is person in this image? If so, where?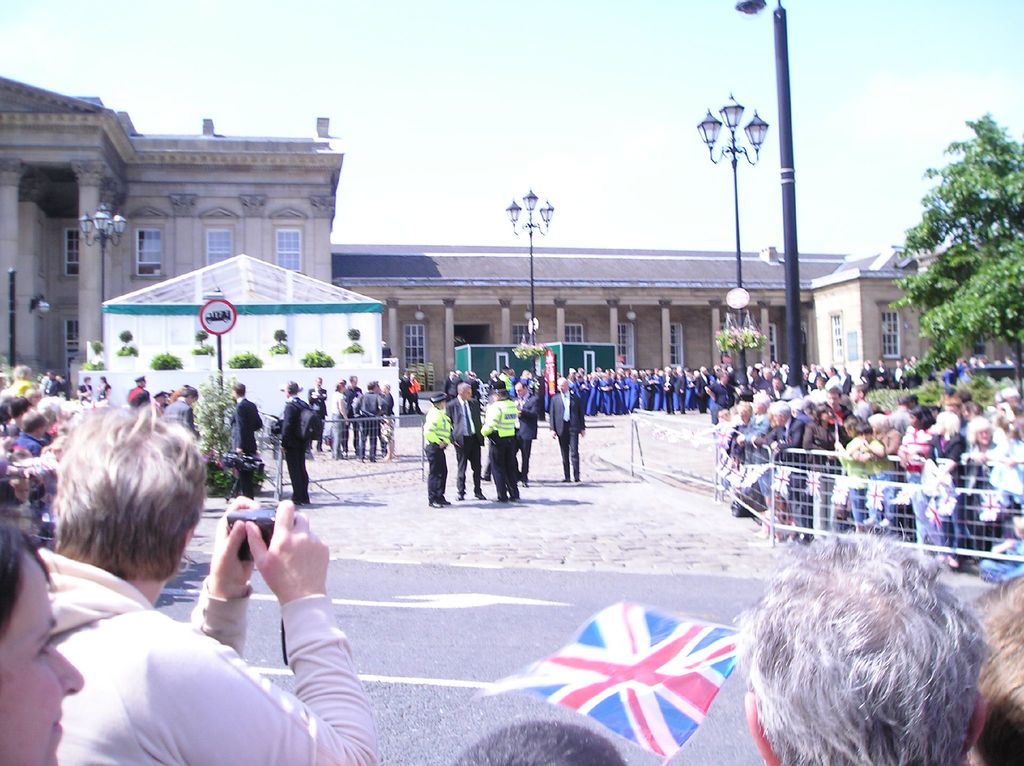
Yes, at detection(224, 382, 268, 494).
